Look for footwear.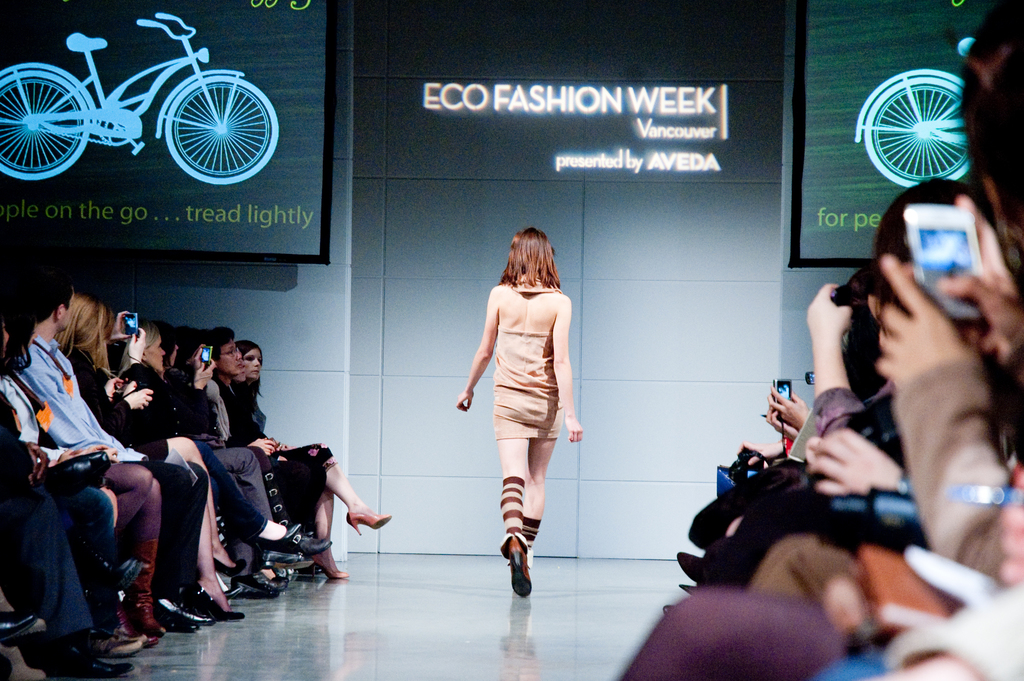
Found: crop(125, 539, 169, 639).
